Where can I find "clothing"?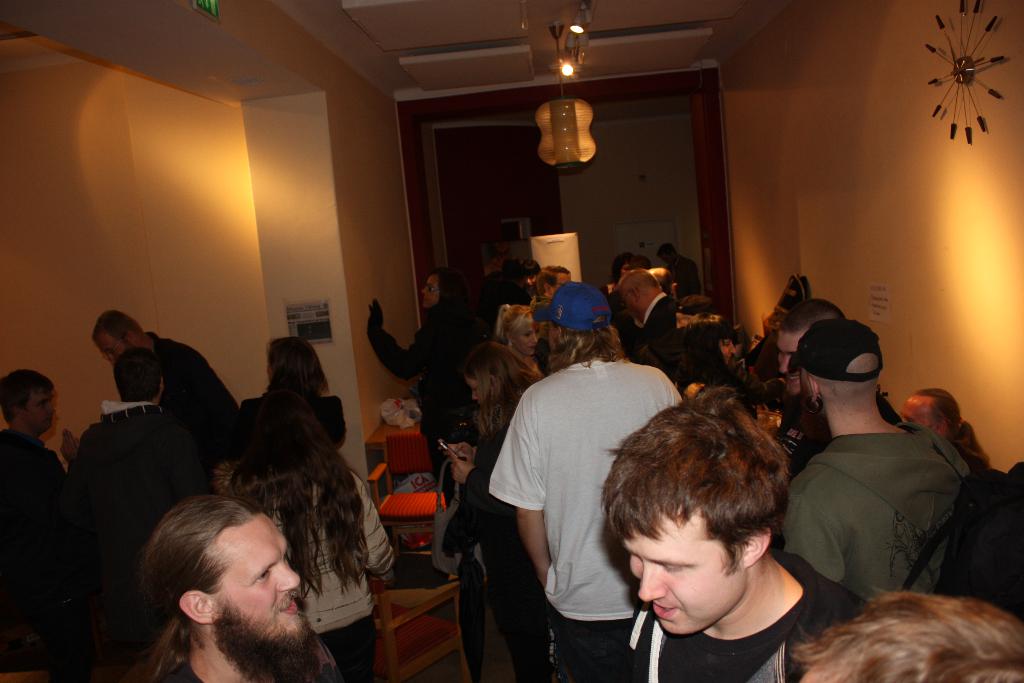
You can find it at locate(148, 330, 250, 472).
